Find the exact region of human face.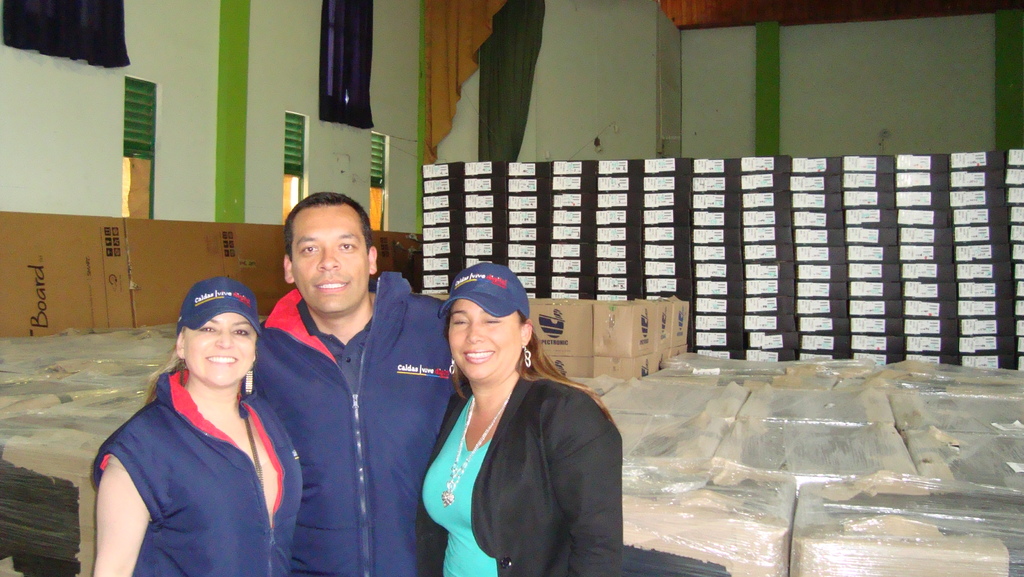
Exact region: box=[291, 207, 371, 313].
